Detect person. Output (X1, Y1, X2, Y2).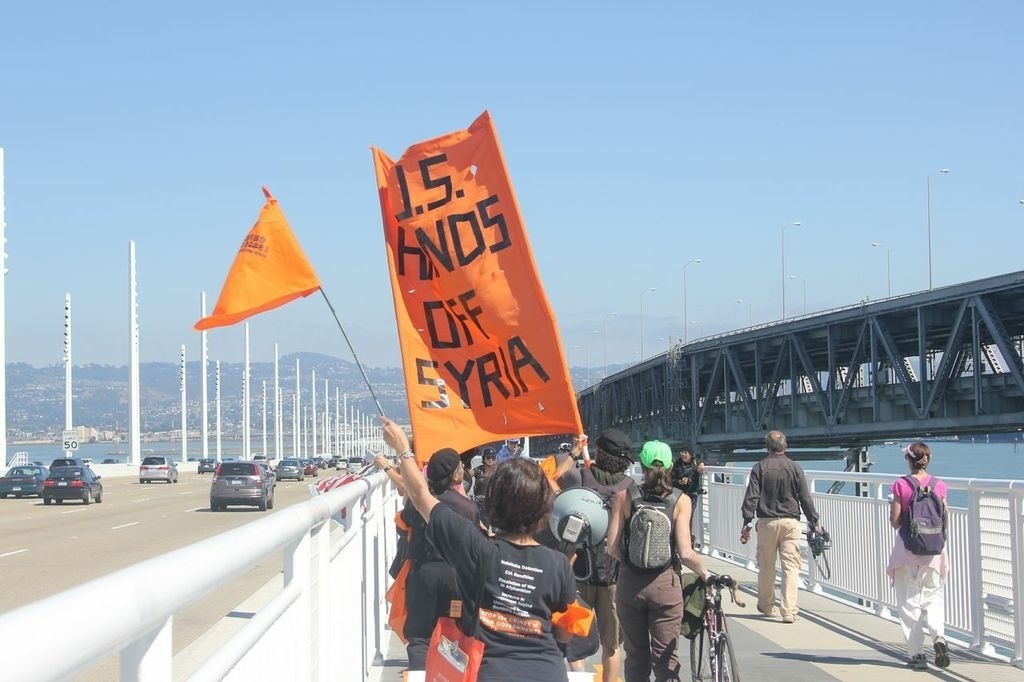
(900, 452, 960, 627).
